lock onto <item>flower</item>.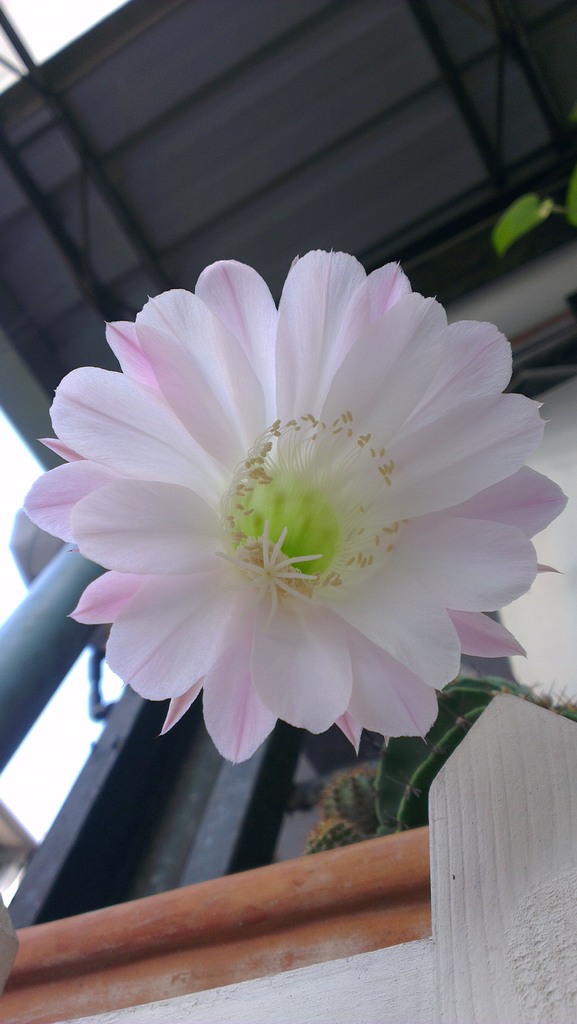
Locked: crop(13, 248, 569, 762).
